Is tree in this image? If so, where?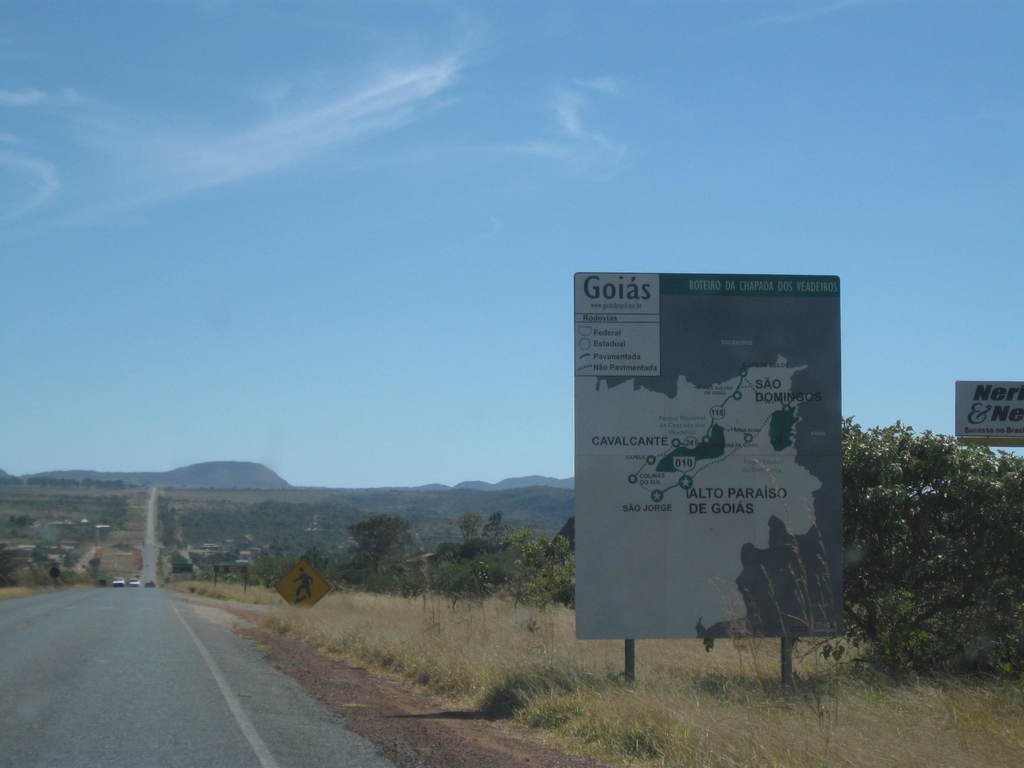
Yes, at bbox(424, 520, 509, 604).
